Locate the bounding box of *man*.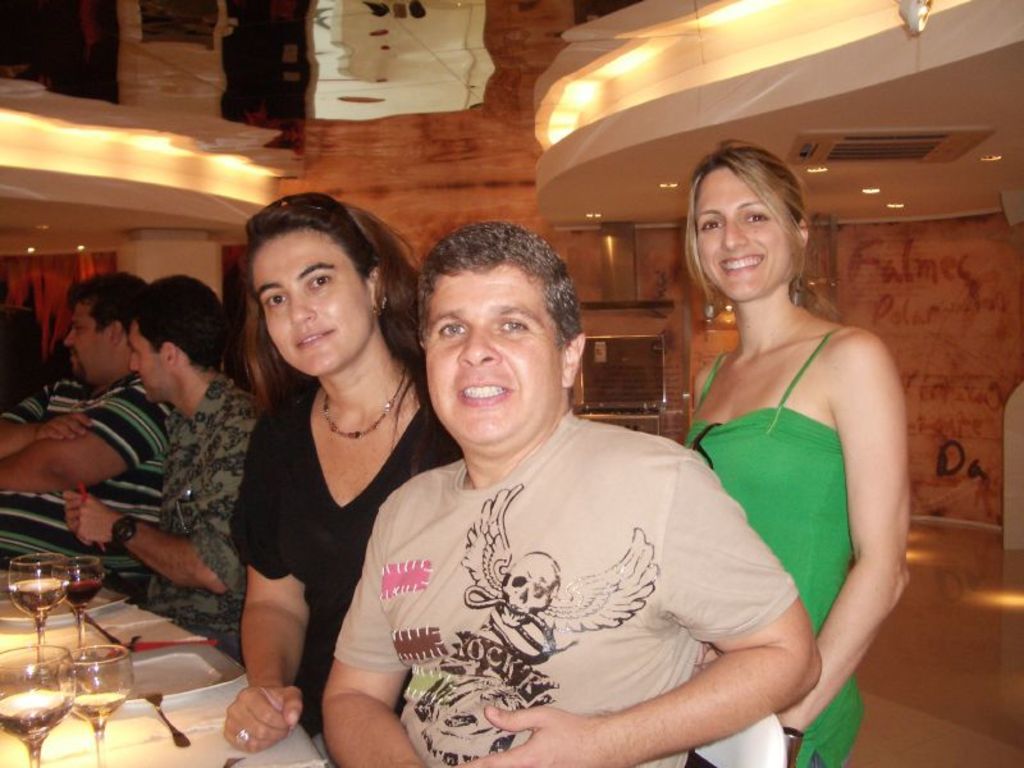
Bounding box: box(324, 212, 803, 765).
